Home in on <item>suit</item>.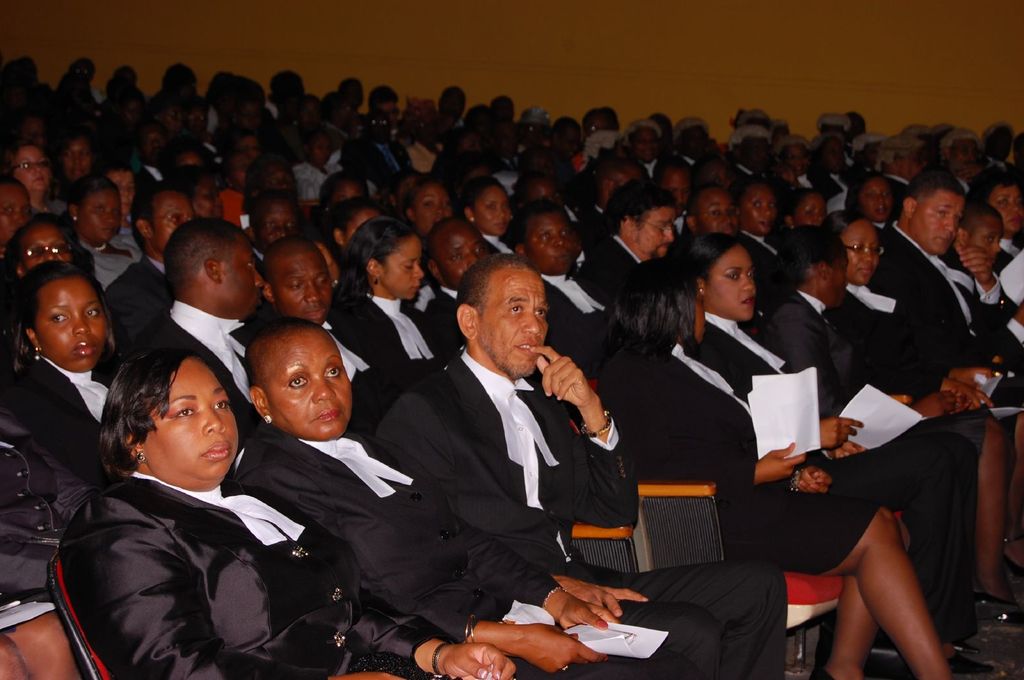
Homed in at Rect(593, 347, 879, 578).
